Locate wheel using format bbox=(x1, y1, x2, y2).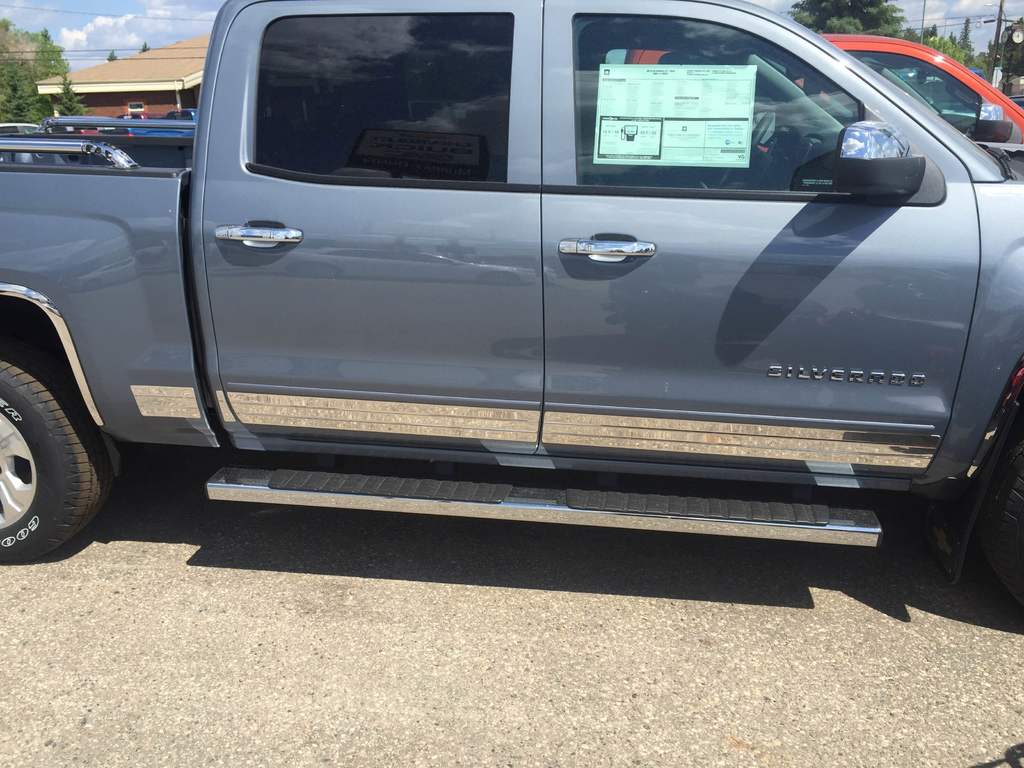
bbox=(979, 440, 1023, 616).
